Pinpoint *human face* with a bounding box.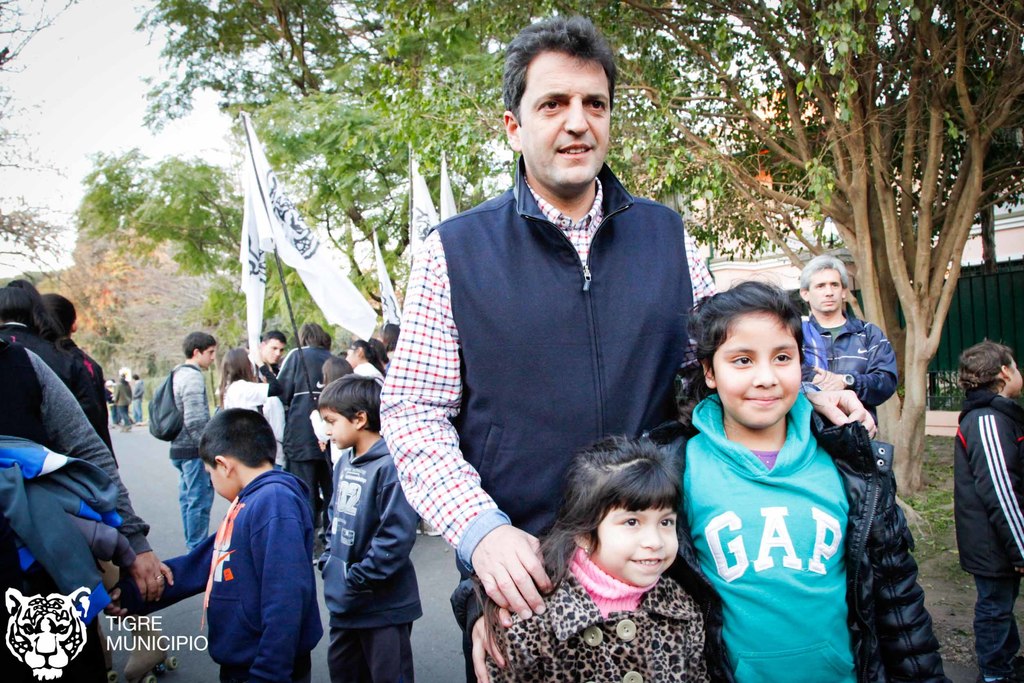
(589, 502, 683, 600).
